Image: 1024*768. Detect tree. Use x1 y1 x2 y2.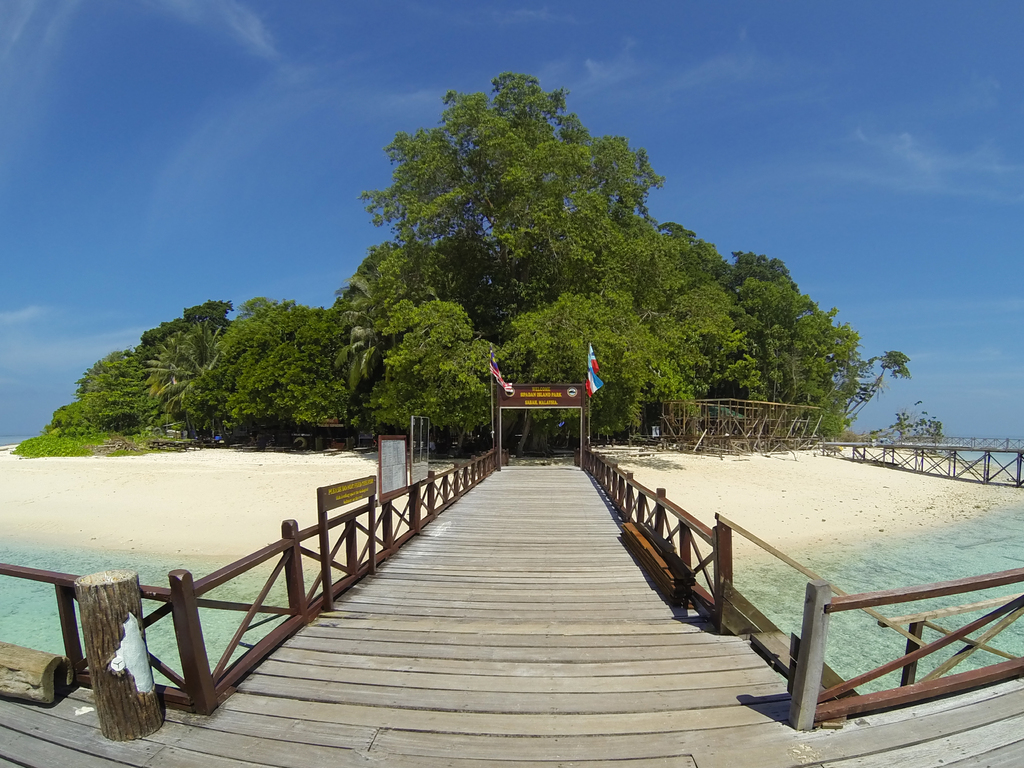
869 403 943 452.
